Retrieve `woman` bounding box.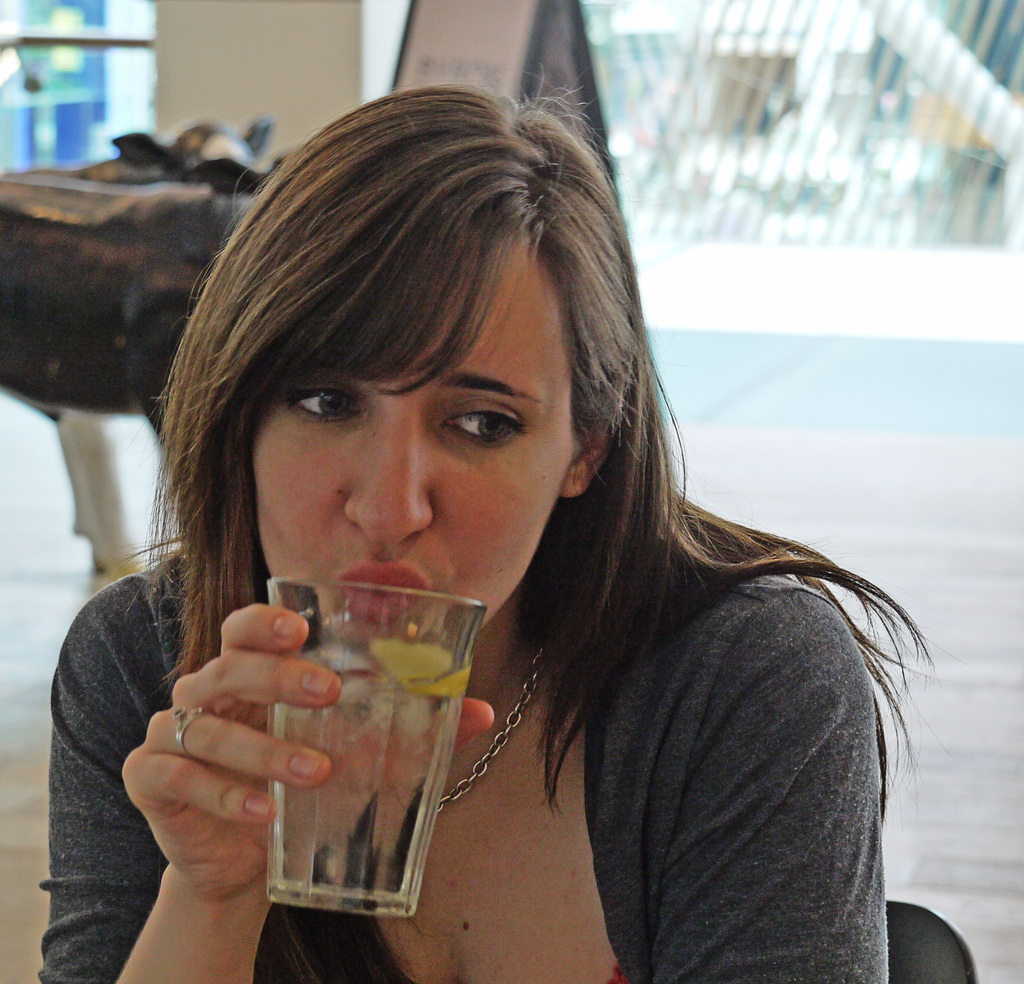
Bounding box: box(70, 95, 889, 983).
